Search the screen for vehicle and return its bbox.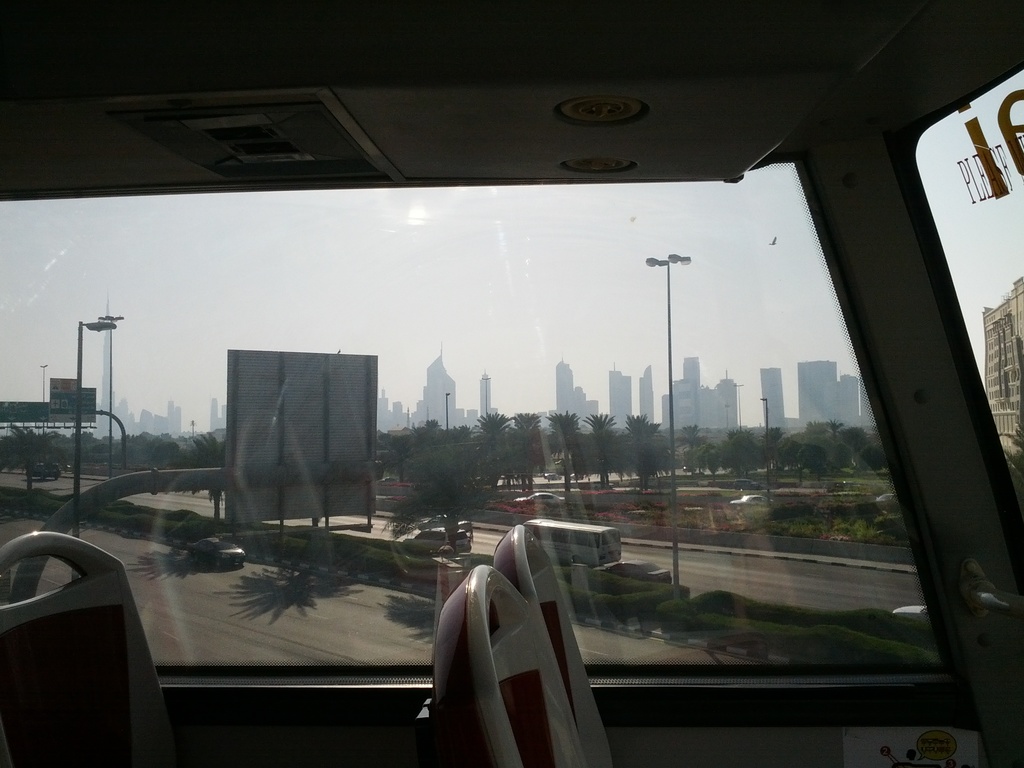
Found: crop(513, 490, 566, 504).
